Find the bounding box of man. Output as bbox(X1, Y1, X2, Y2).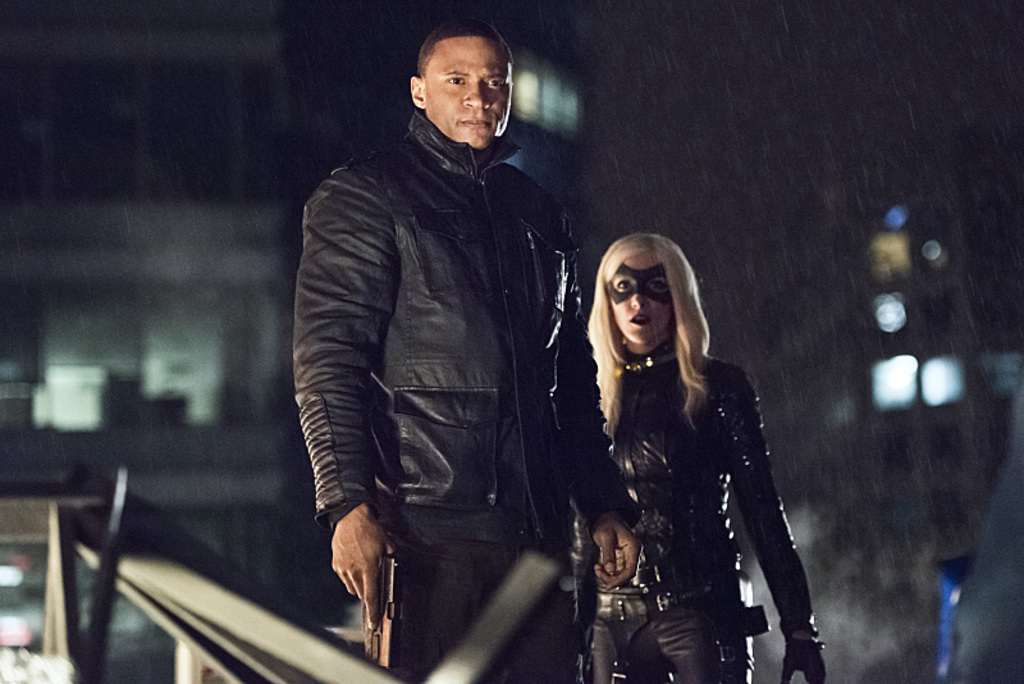
bbox(291, 0, 609, 683).
